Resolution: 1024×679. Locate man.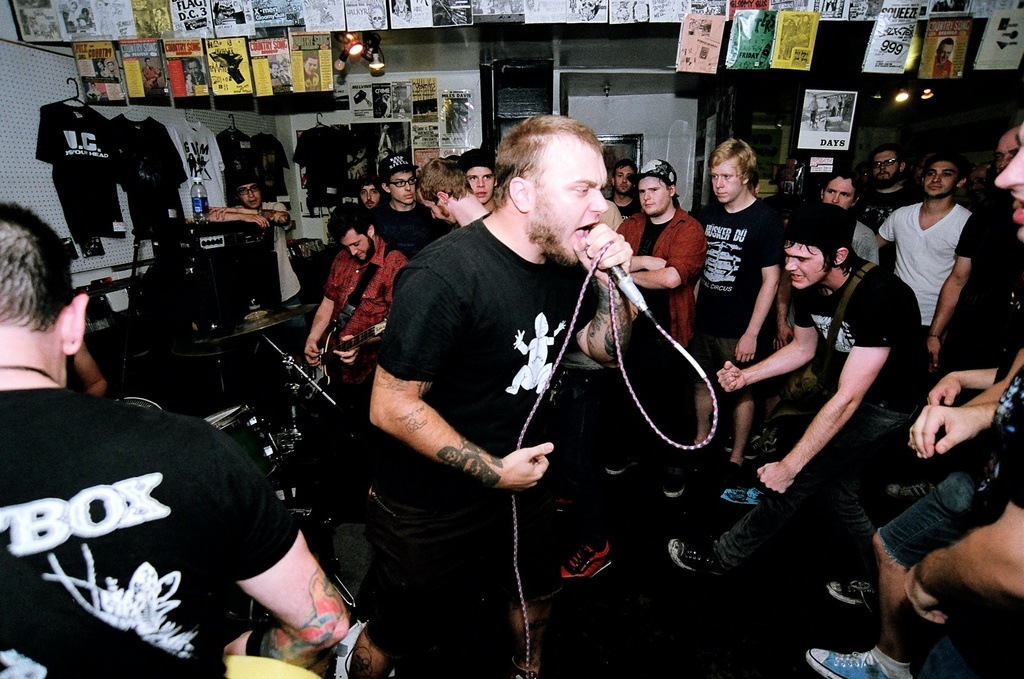
[left=641, top=141, right=766, bottom=348].
